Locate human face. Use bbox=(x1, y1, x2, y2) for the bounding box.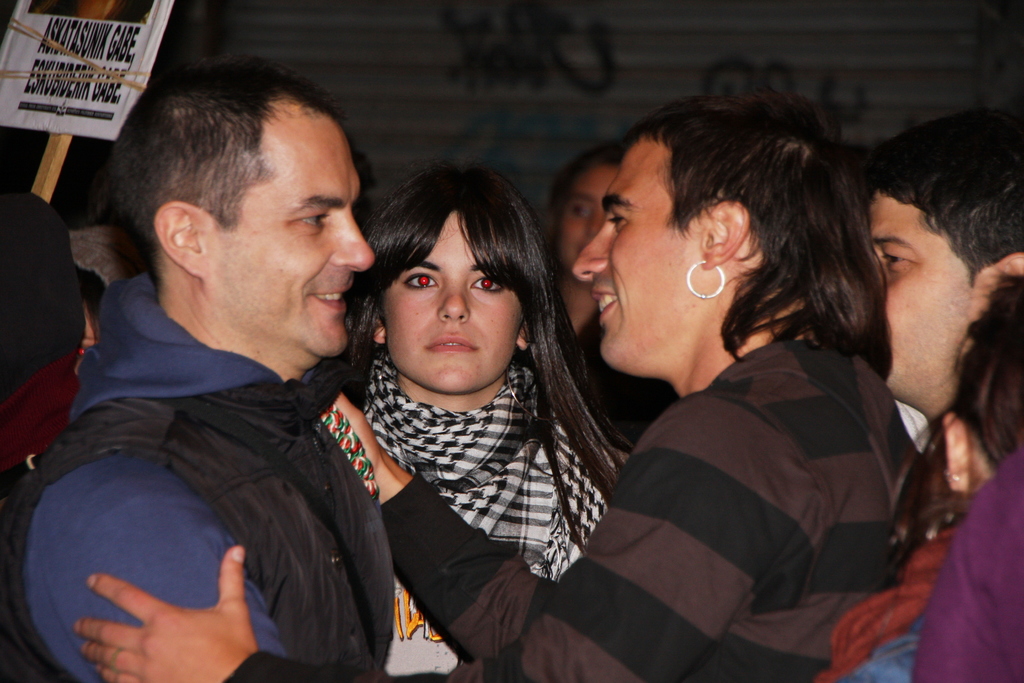
bbox=(374, 211, 527, 393).
